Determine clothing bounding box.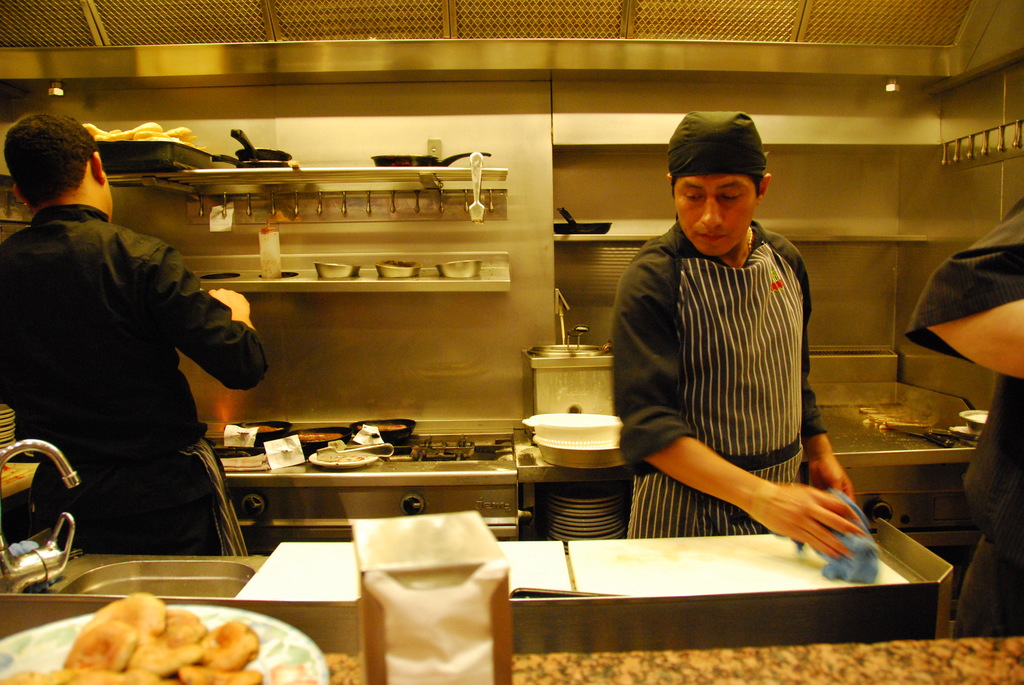
Determined: [903,196,1023,643].
